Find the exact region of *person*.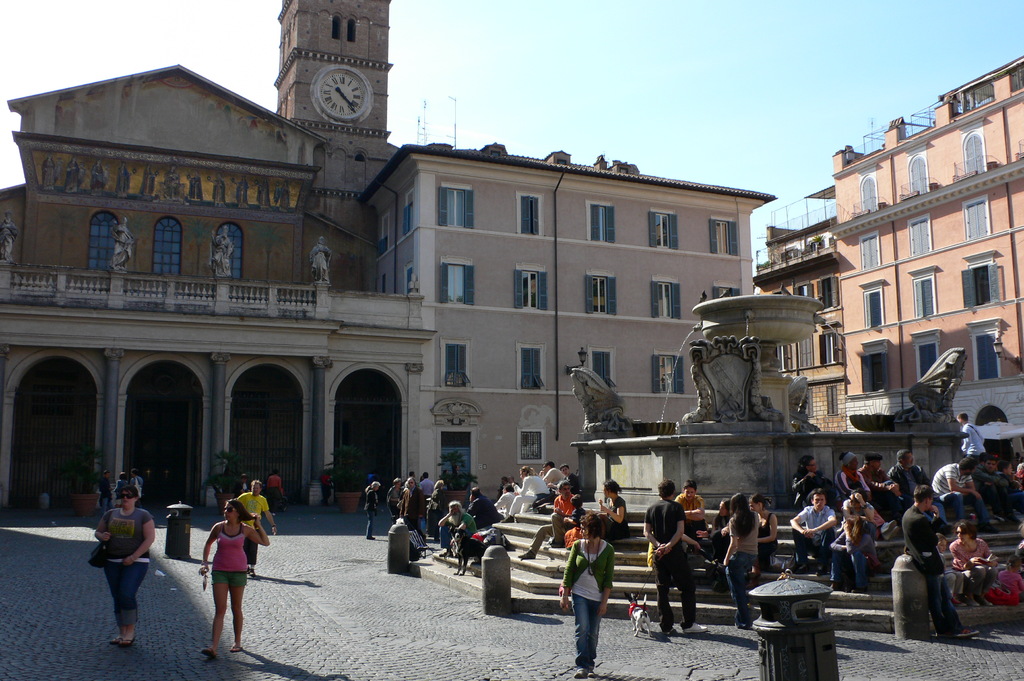
Exact region: detection(1013, 461, 1023, 482).
